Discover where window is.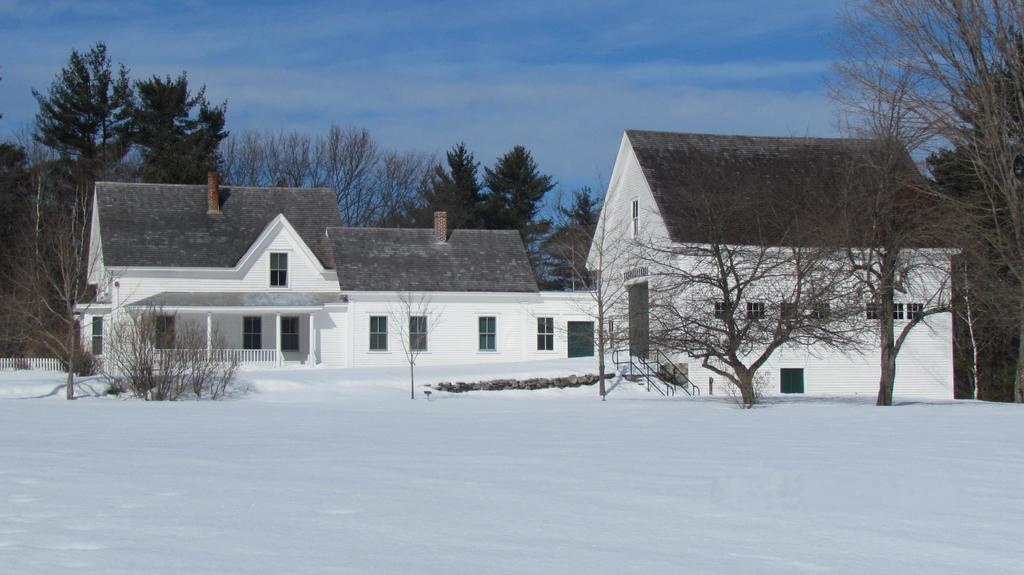
Discovered at [left=748, top=299, right=767, bottom=320].
